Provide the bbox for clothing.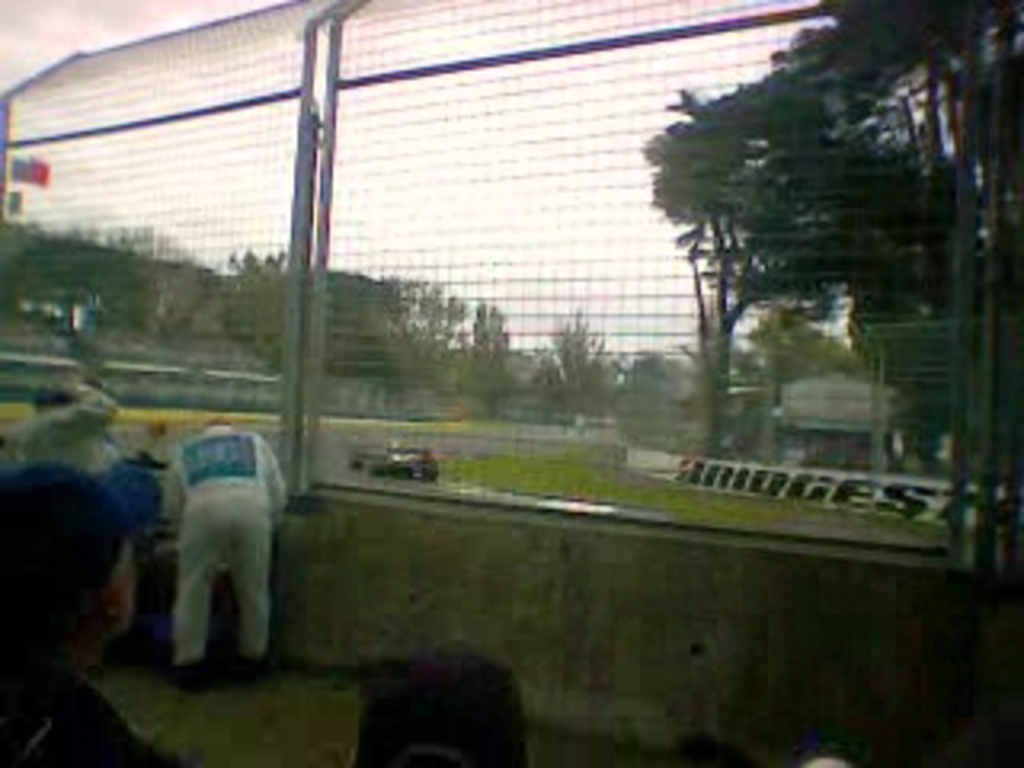
bbox(6, 390, 157, 525).
